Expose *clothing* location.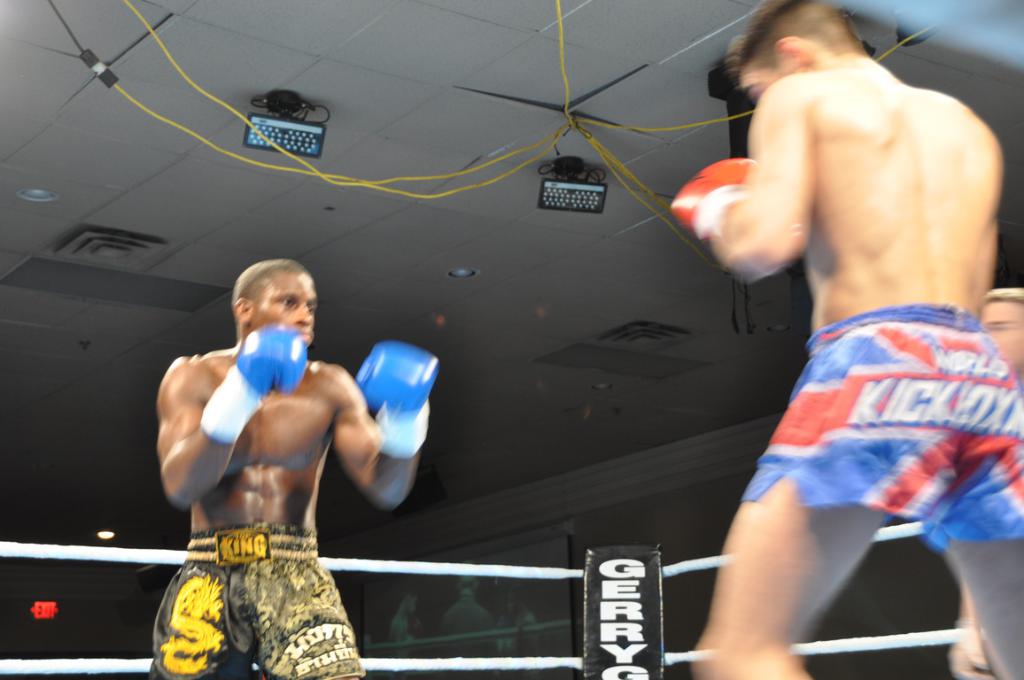
Exposed at BBox(143, 530, 353, 679).
